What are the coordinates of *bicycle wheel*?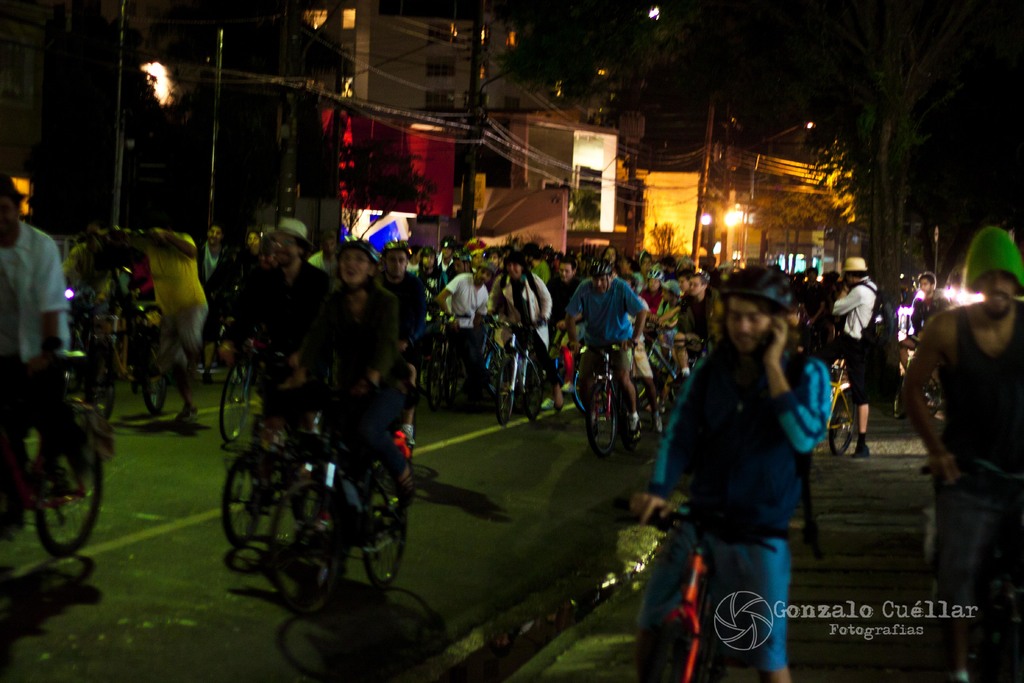
bbox=(223, 443, 268, 551).
